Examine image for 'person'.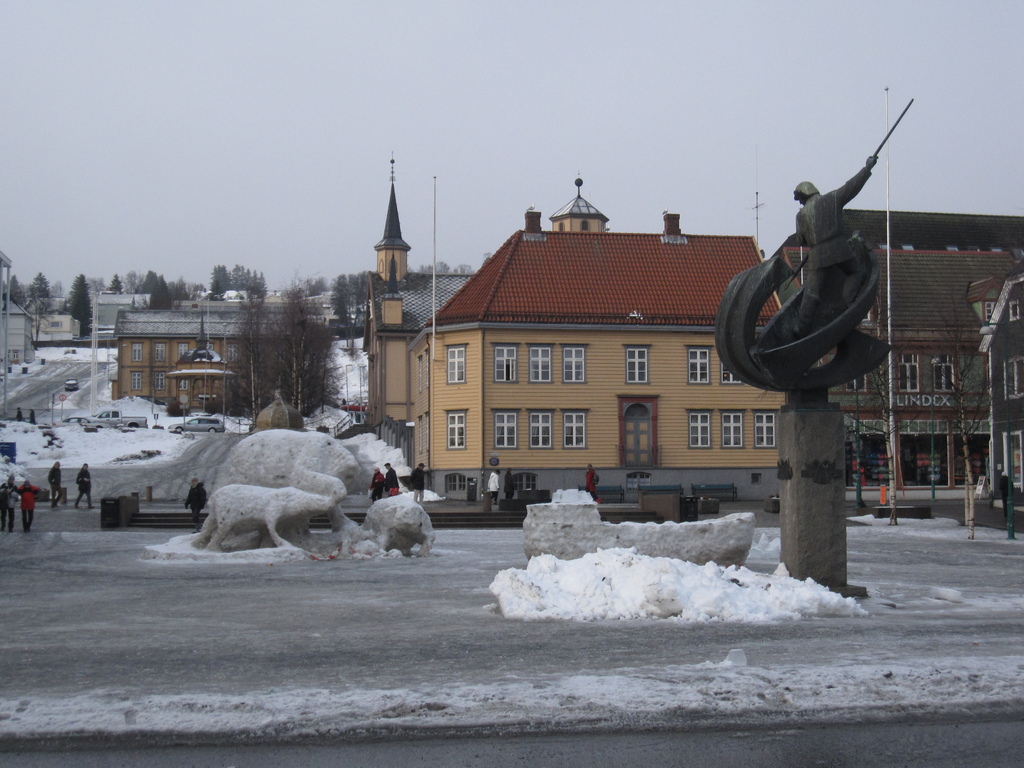
Examination result: bbox(586, 463, 600, 505).
